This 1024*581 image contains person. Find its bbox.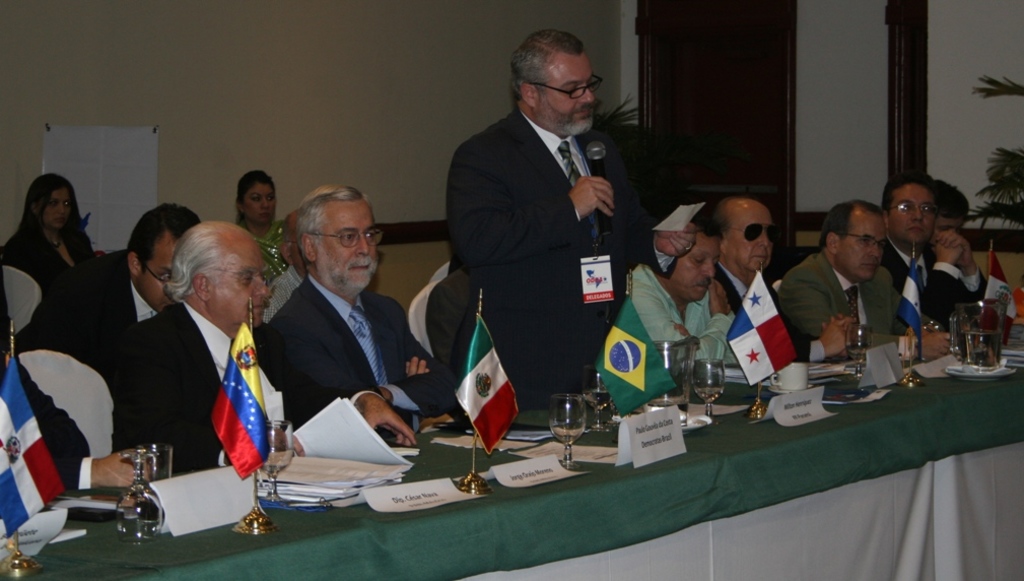
select_region(880, 170, 942, 329).
